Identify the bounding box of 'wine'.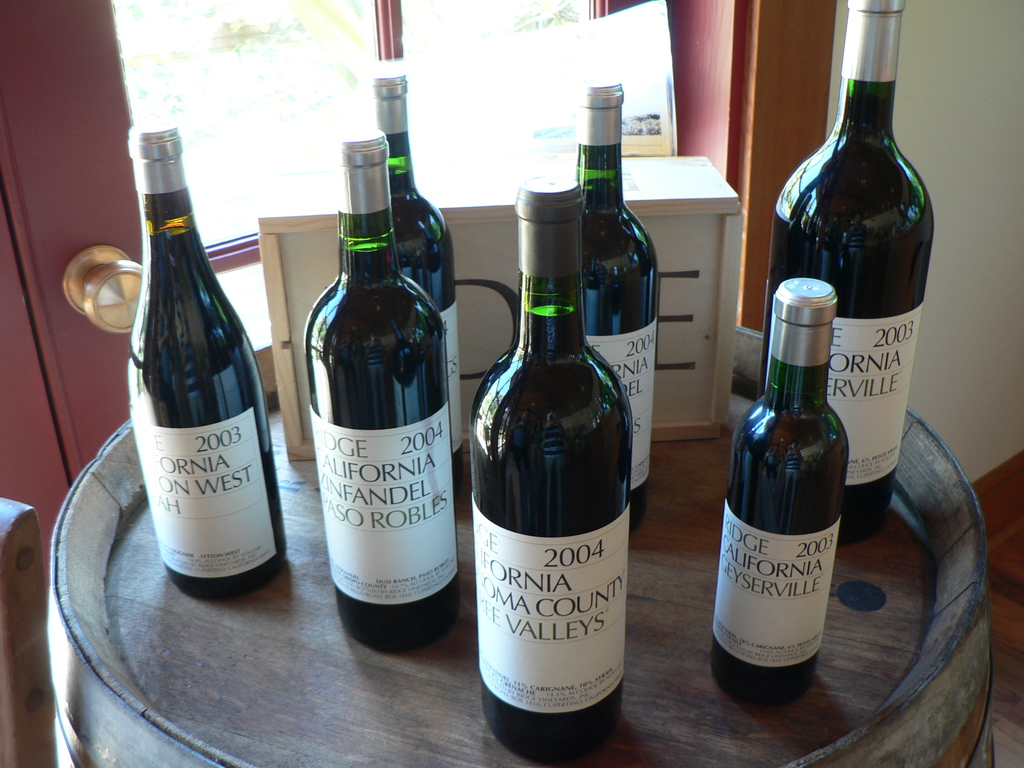
x1=575 y1=76 x2=659 y2=535.
